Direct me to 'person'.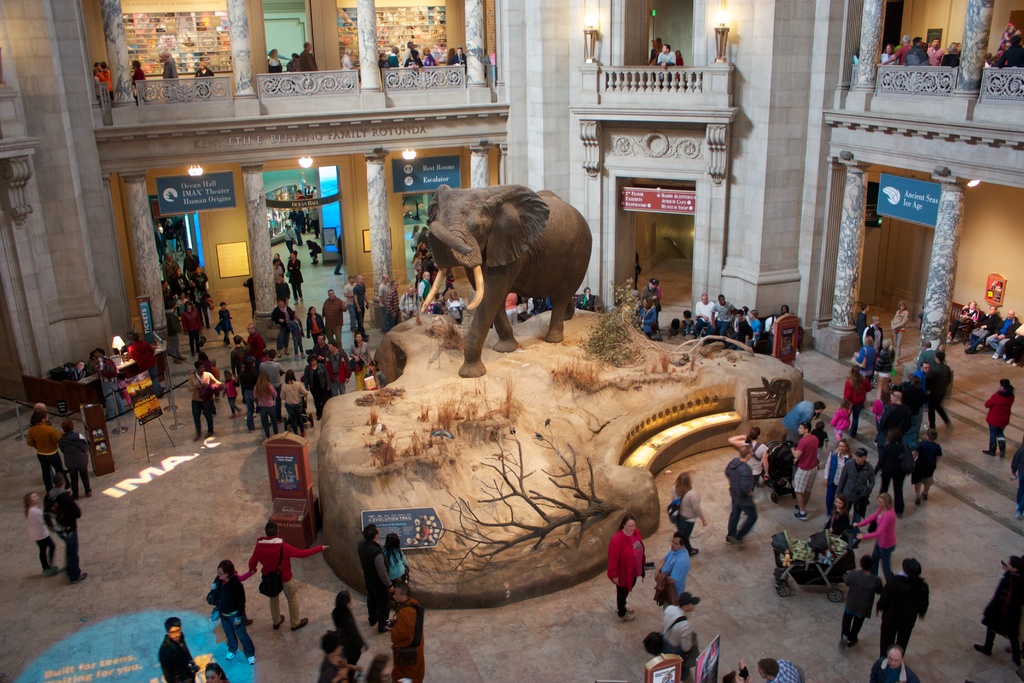
Direction: crop(301, 41, 318, 77).
